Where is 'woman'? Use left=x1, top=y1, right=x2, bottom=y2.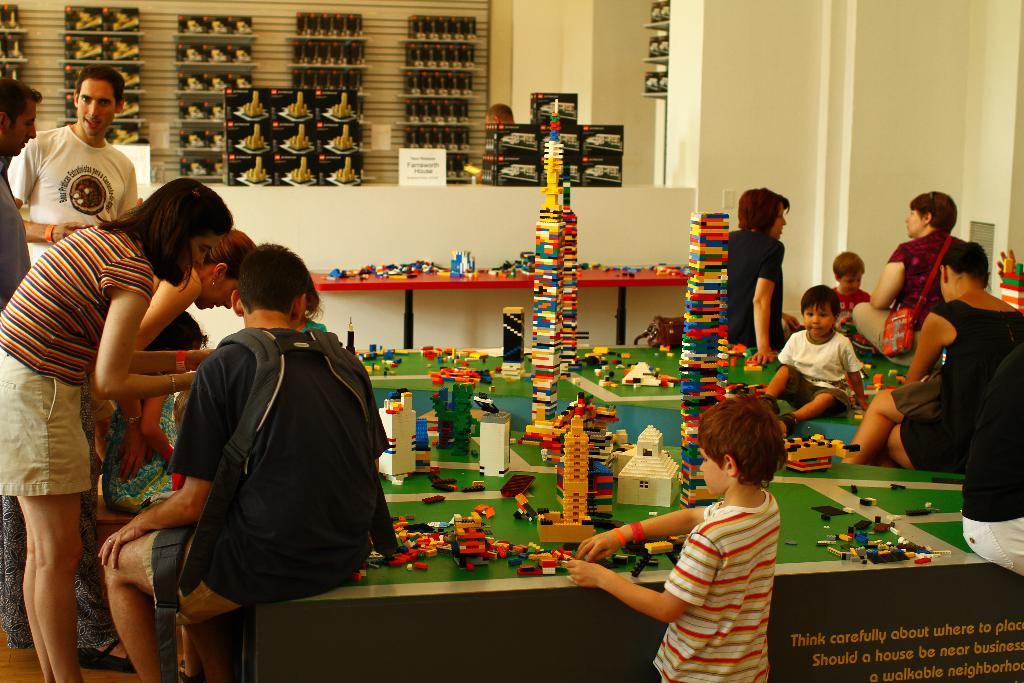
left=851, top=189, right=970, bottom=365.
